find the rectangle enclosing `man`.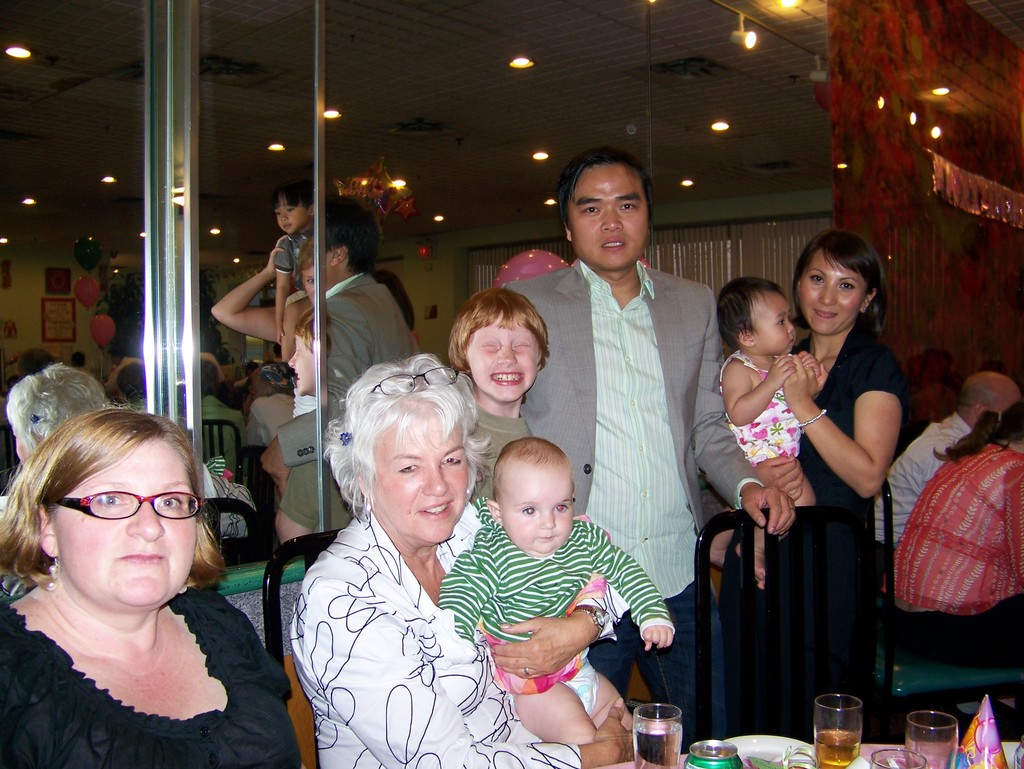
box=[499, 150, 799, 749].
